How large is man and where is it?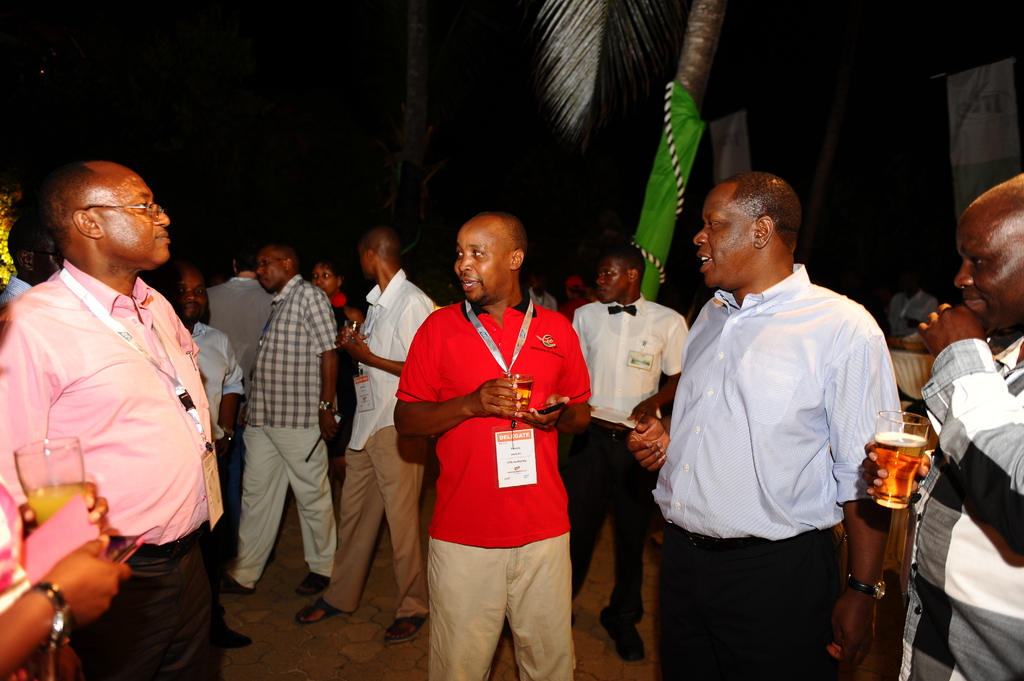
Bounding box: [223,246,340,595].
